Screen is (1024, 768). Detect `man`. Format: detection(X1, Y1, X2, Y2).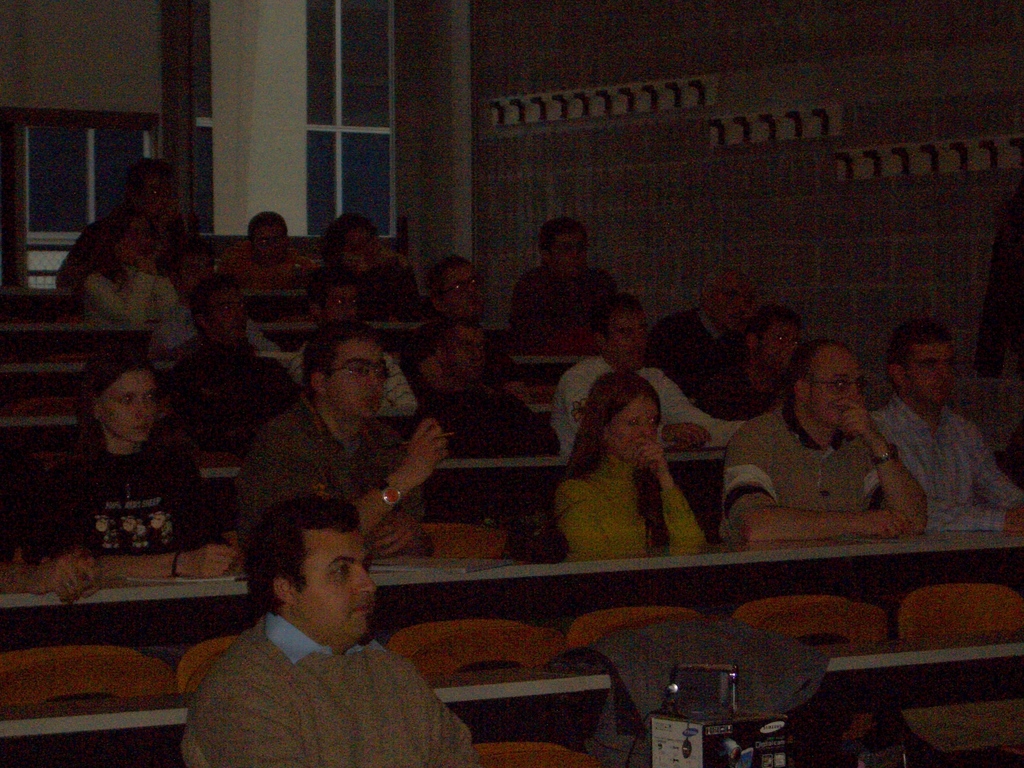
detection(509, 220, 613, 353).
